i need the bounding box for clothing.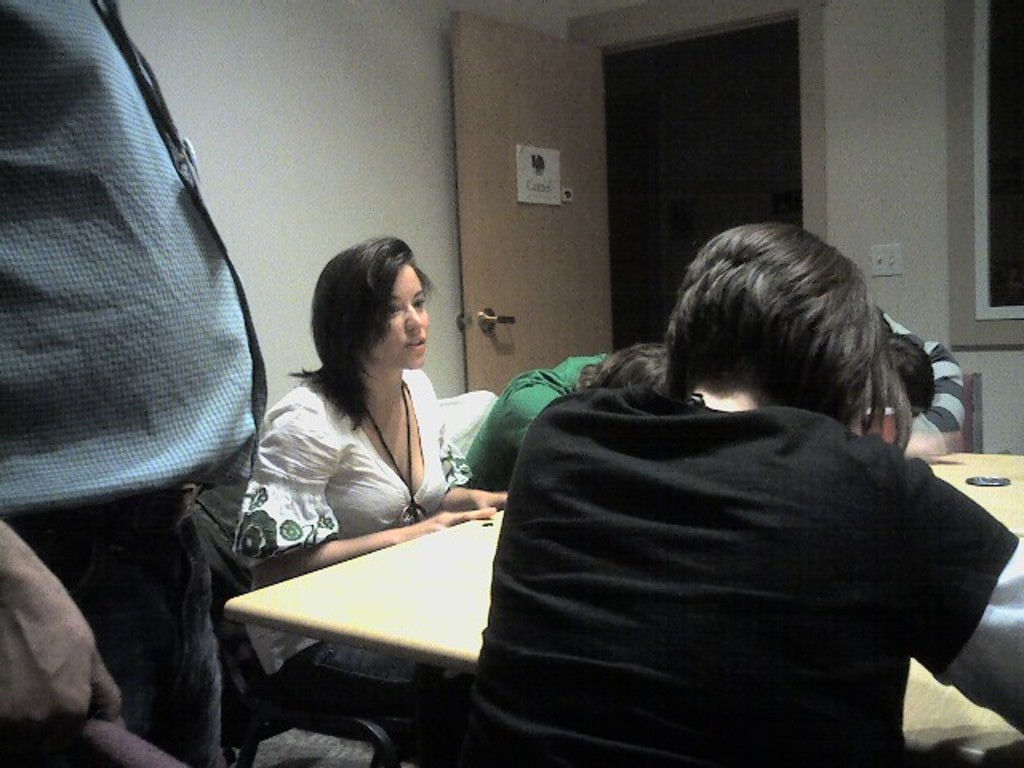
Here it is: bbox(461, 379, 1022, 763).
